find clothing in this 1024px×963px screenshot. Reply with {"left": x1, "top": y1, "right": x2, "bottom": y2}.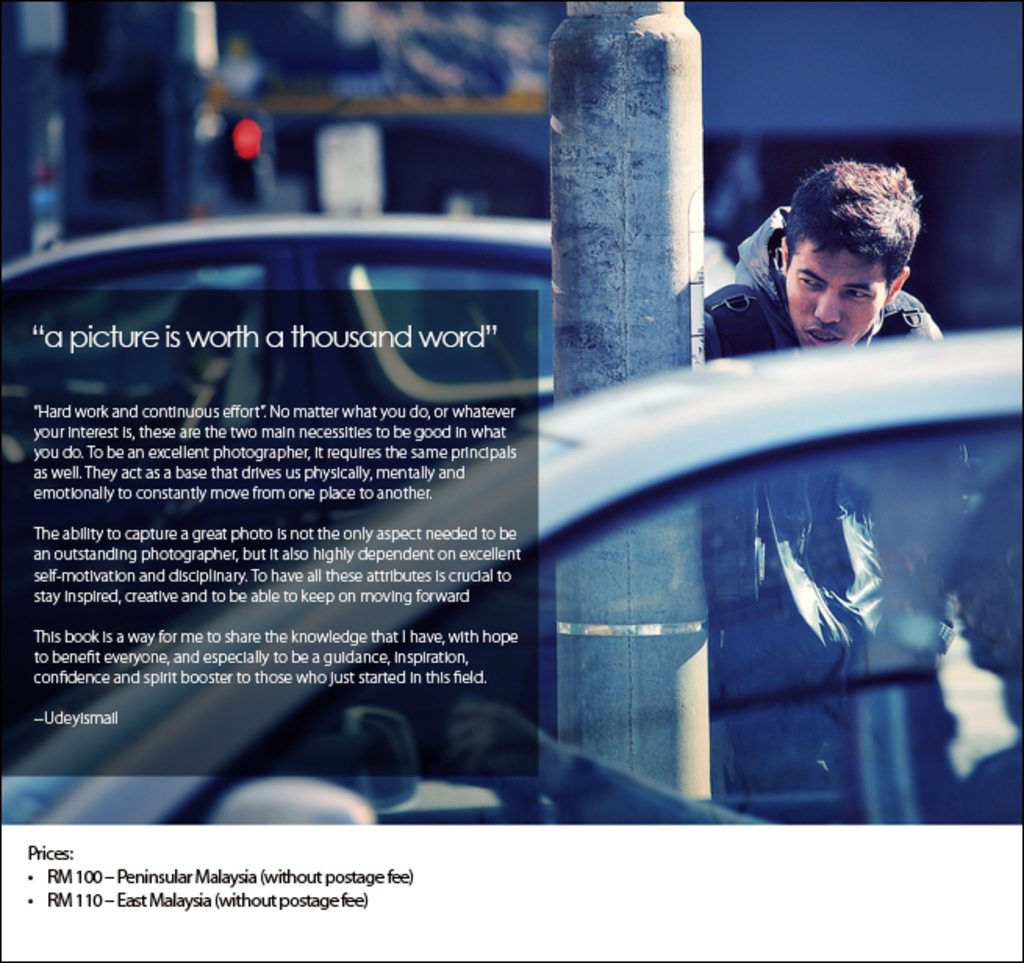
{"left": 704, "top": 200, "right": 941, "bottom": 825}.
